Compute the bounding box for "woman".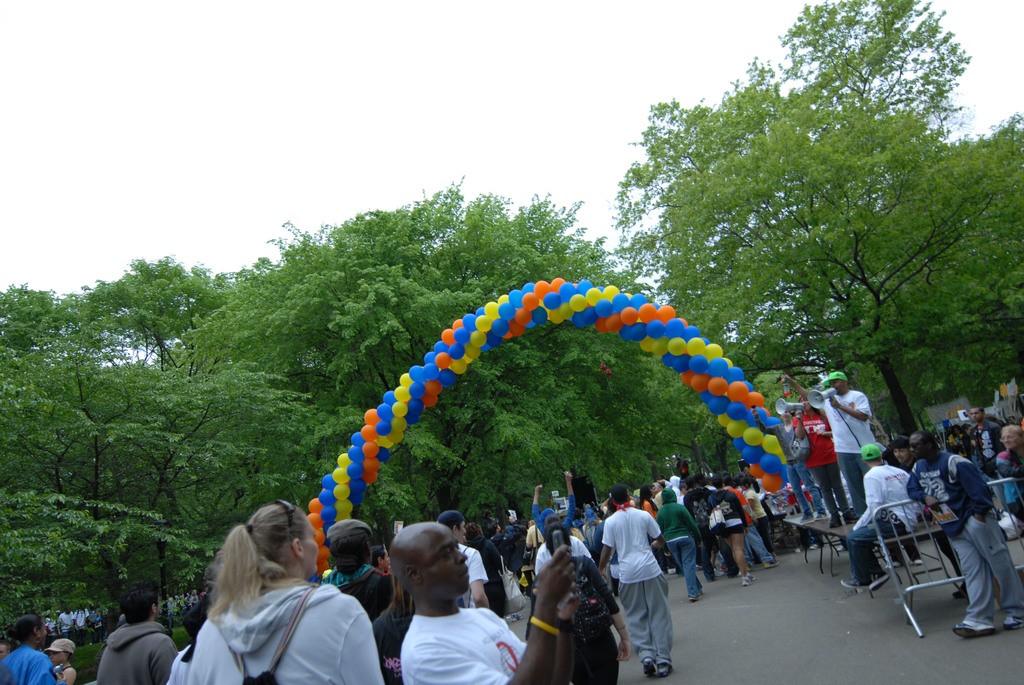
bbox=[793, 395, 857, 529].
